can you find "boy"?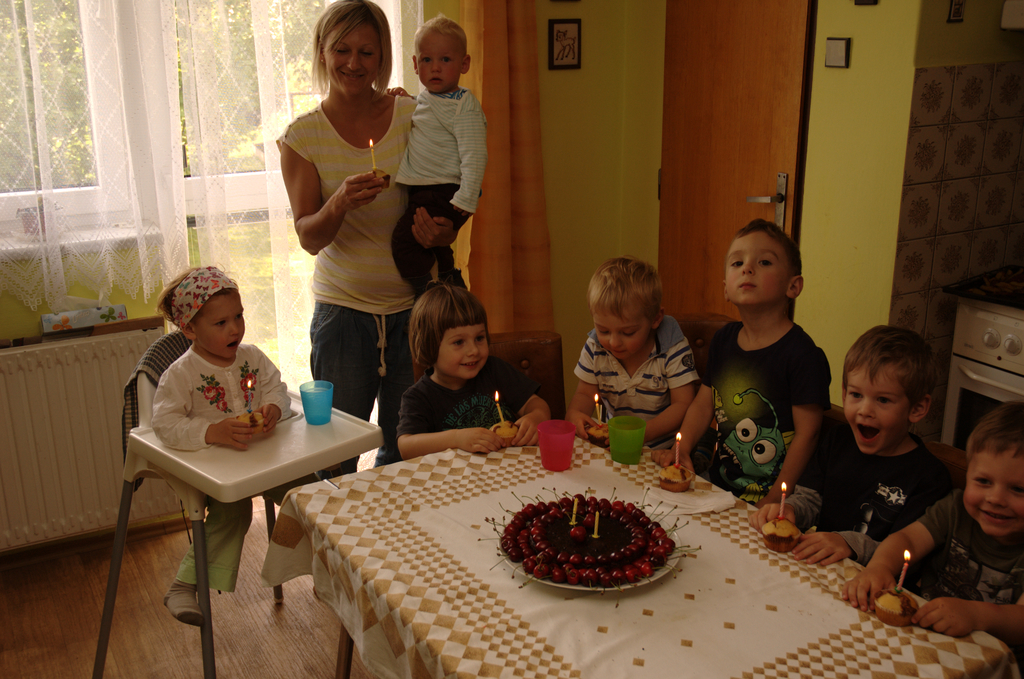
Yes, bounding box: Rect(650, 211, 829, 517).
